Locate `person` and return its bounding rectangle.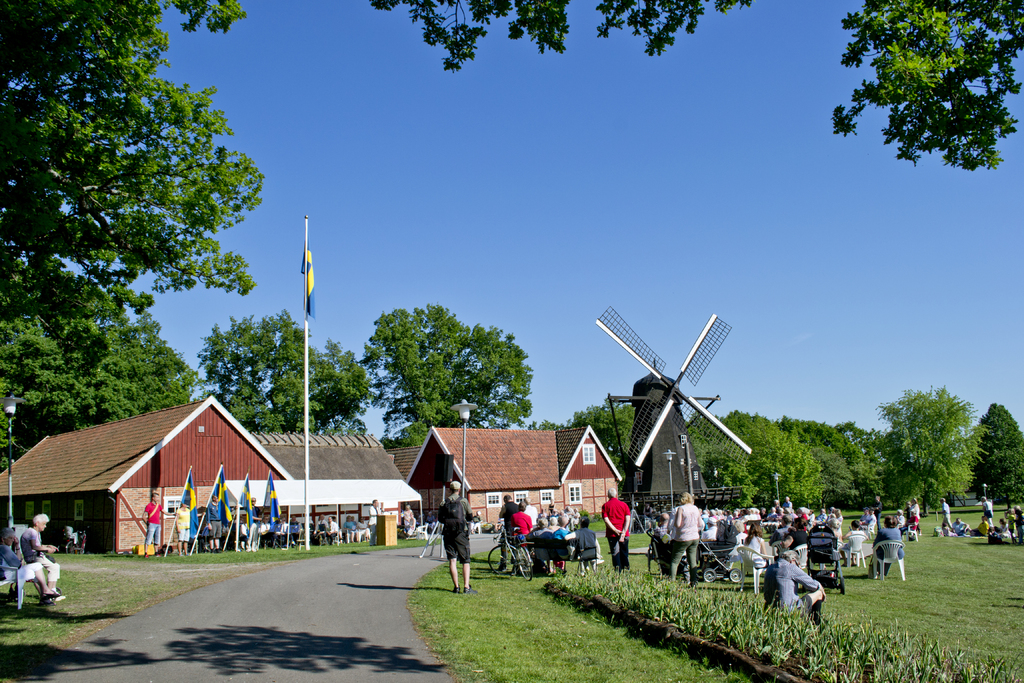
(565,516,602,571).
